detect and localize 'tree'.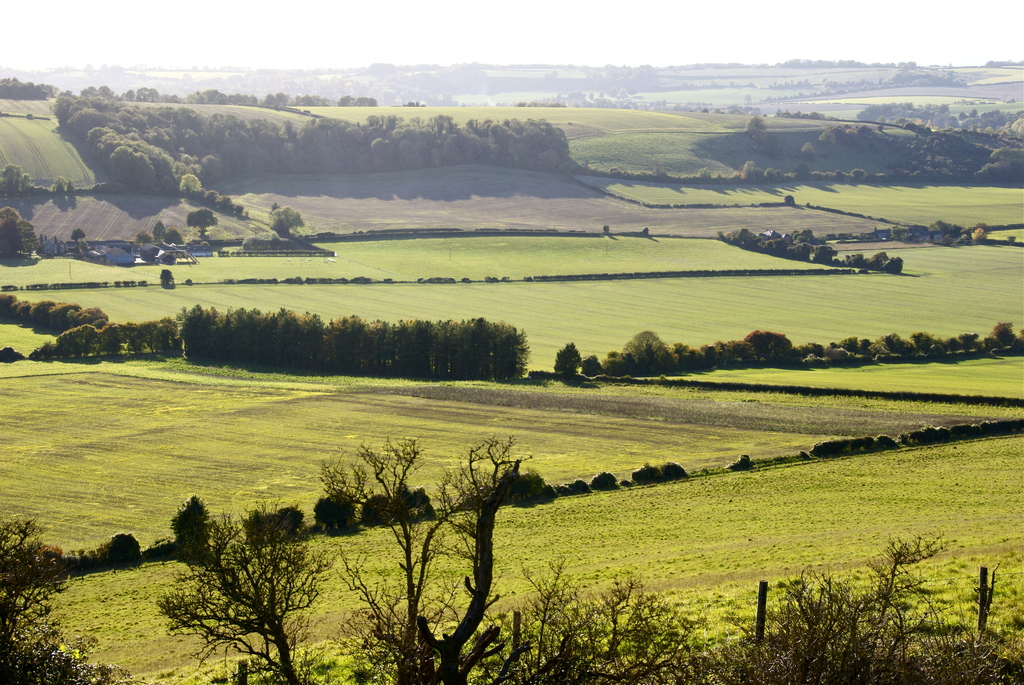
Localized at pyautogui.locateOnScreen(186, 208, 218, 239).
